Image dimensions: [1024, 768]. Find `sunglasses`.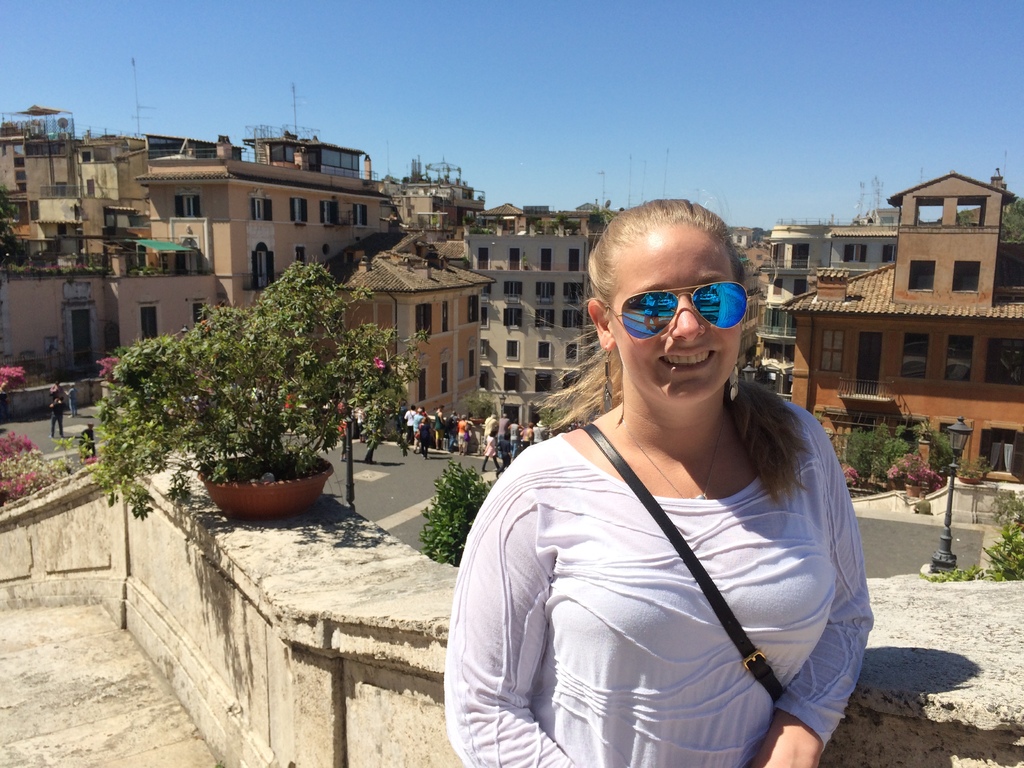
region(608, 285, 751, 338).
